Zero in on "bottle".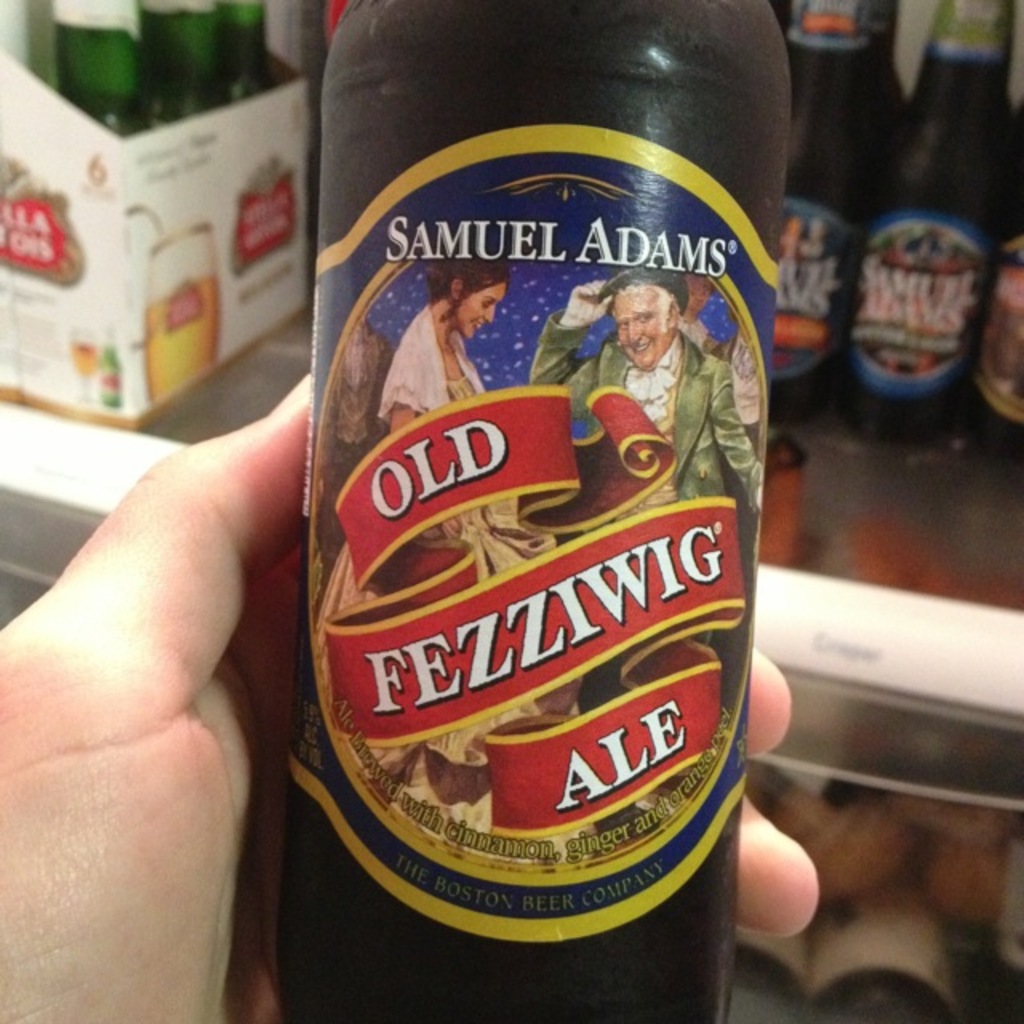
Zeroed in: {"left": 141, "top": 0, "right": 227, "bottom": 128}.
